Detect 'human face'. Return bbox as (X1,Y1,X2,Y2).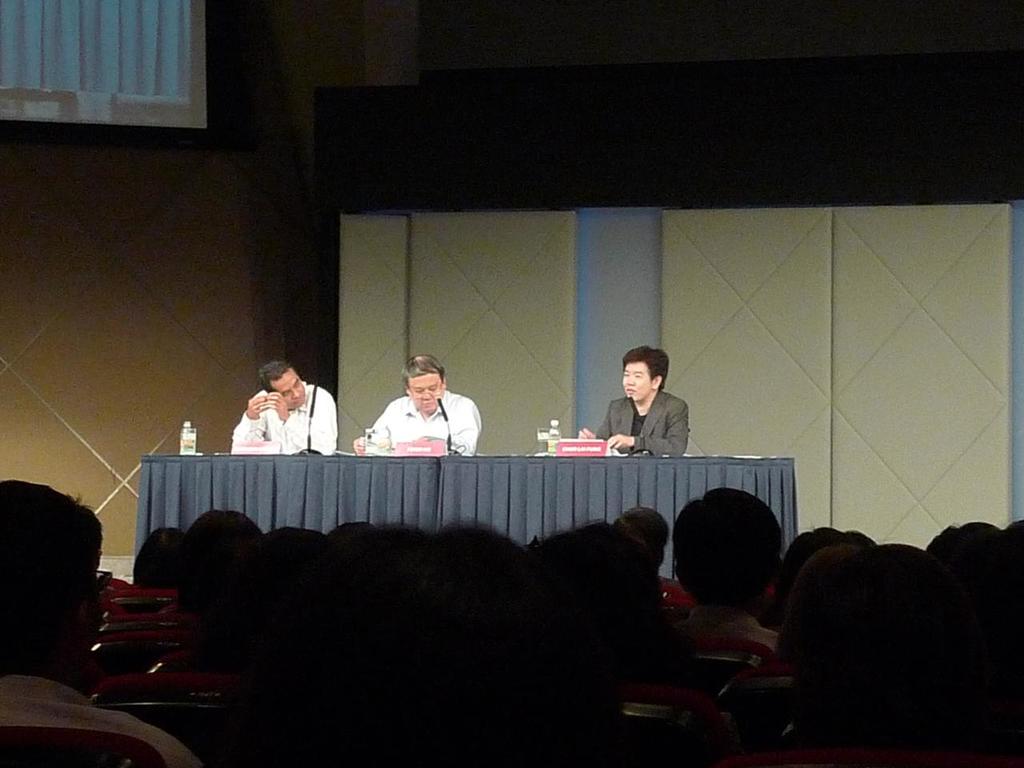
(410,377,444,414).
